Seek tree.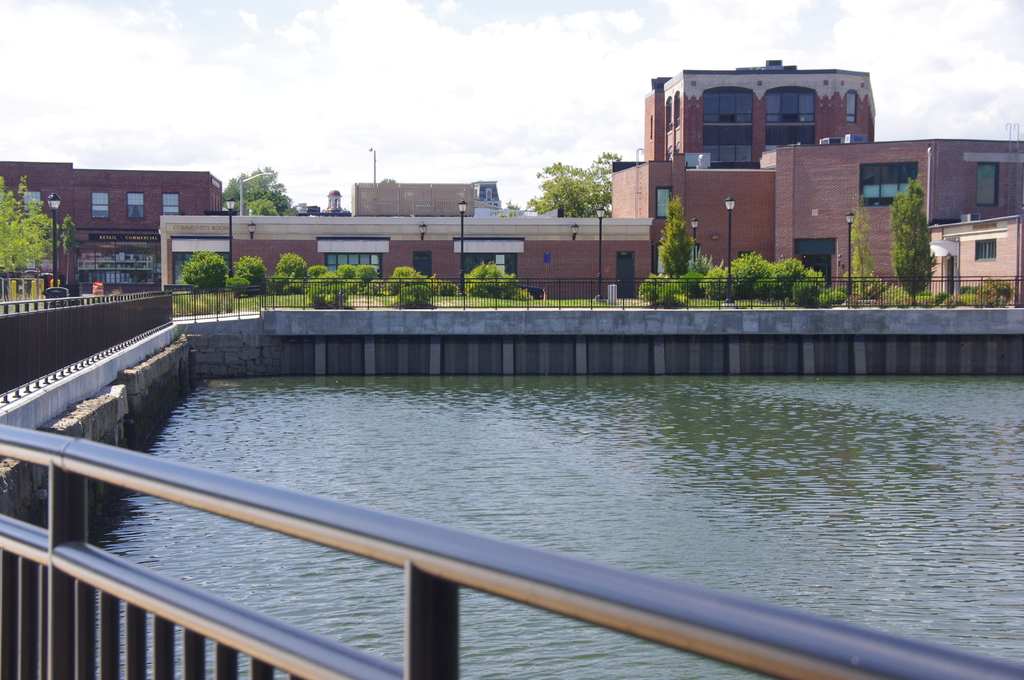
select_region(459, 261, 534, 303).
